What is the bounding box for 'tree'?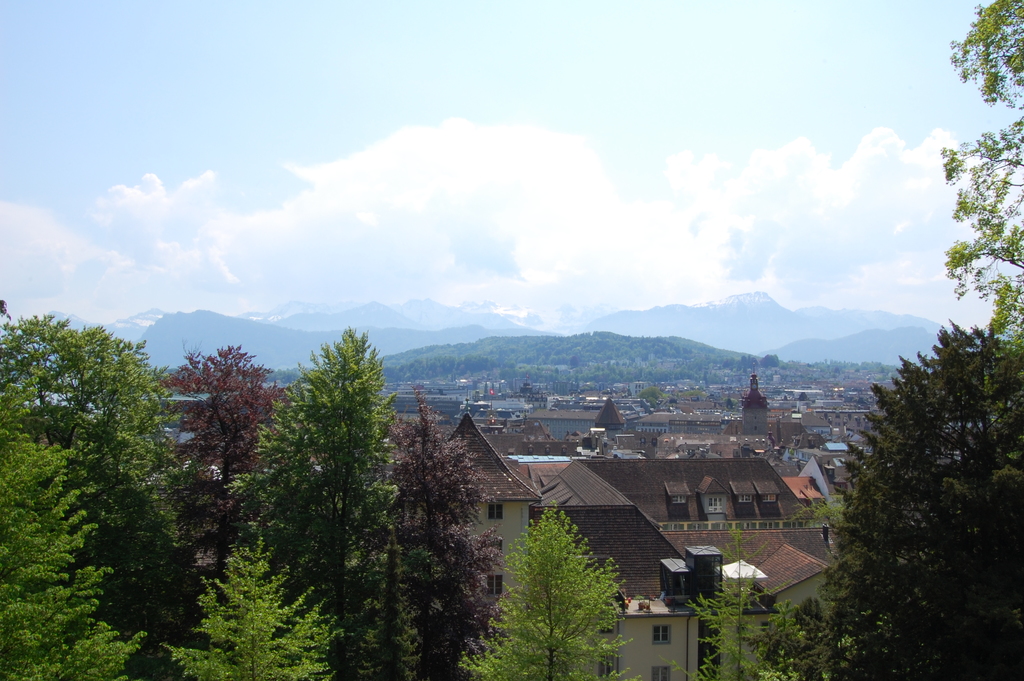
<bbox>660, 577, 774, 680</bbox>.
